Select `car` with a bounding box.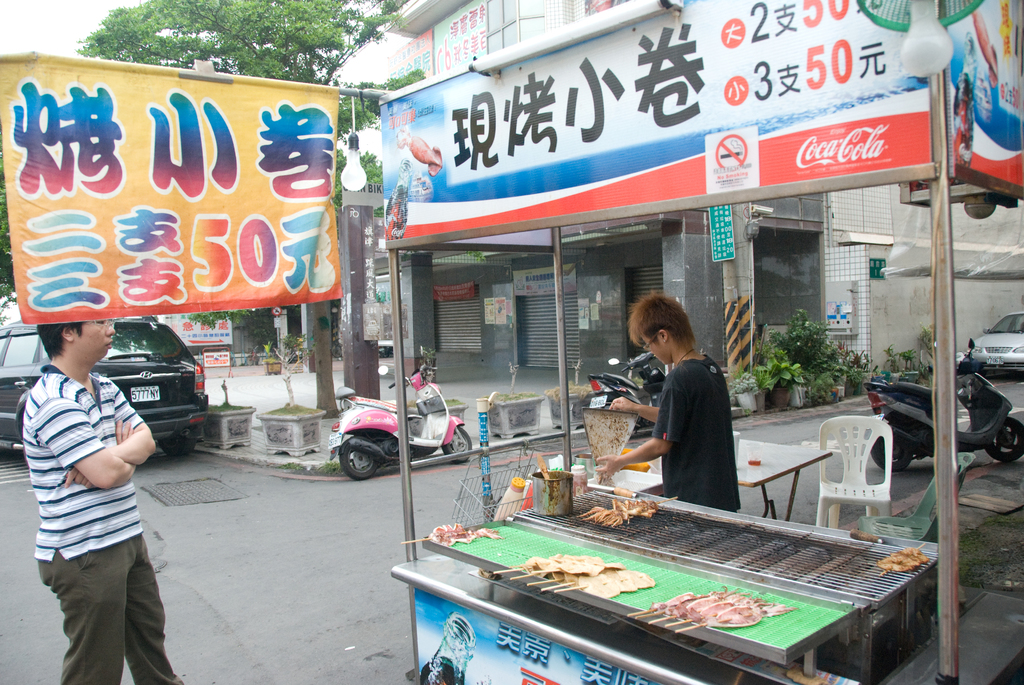
rect(972, 312, 1023, 375).
